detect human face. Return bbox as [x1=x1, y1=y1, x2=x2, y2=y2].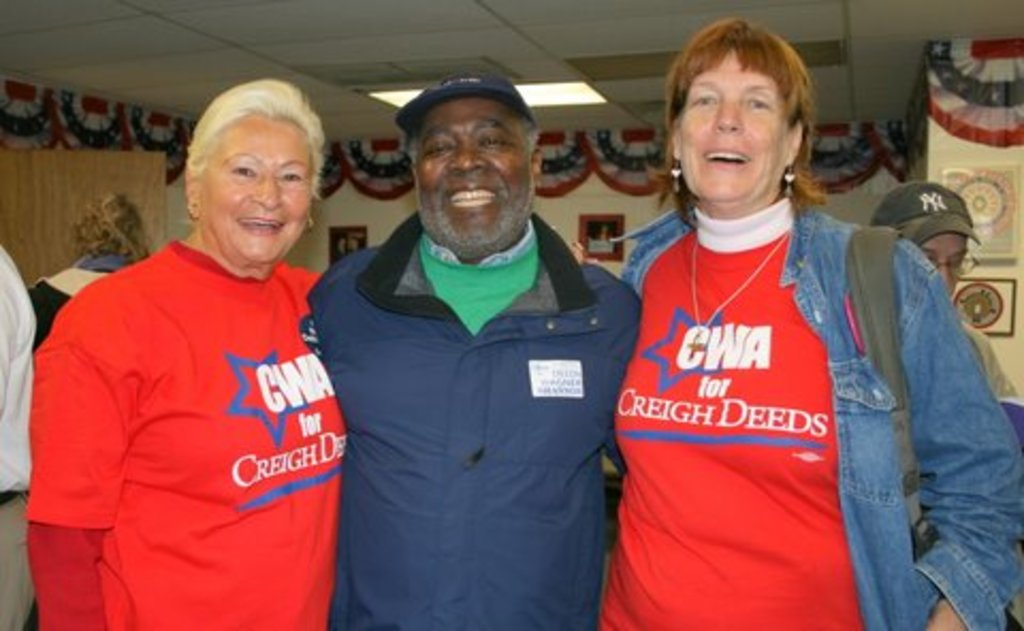
[x1=683, y1=60, x2=789, y2=209].
